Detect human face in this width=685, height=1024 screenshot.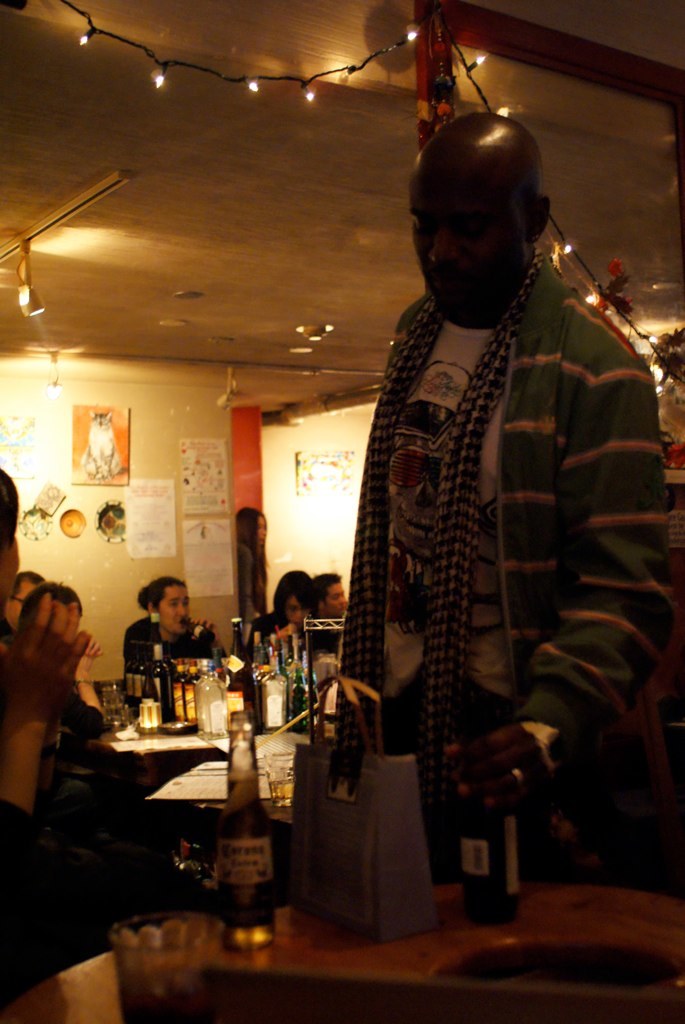
Detection: bbox=(284, 581, 303, 633).
